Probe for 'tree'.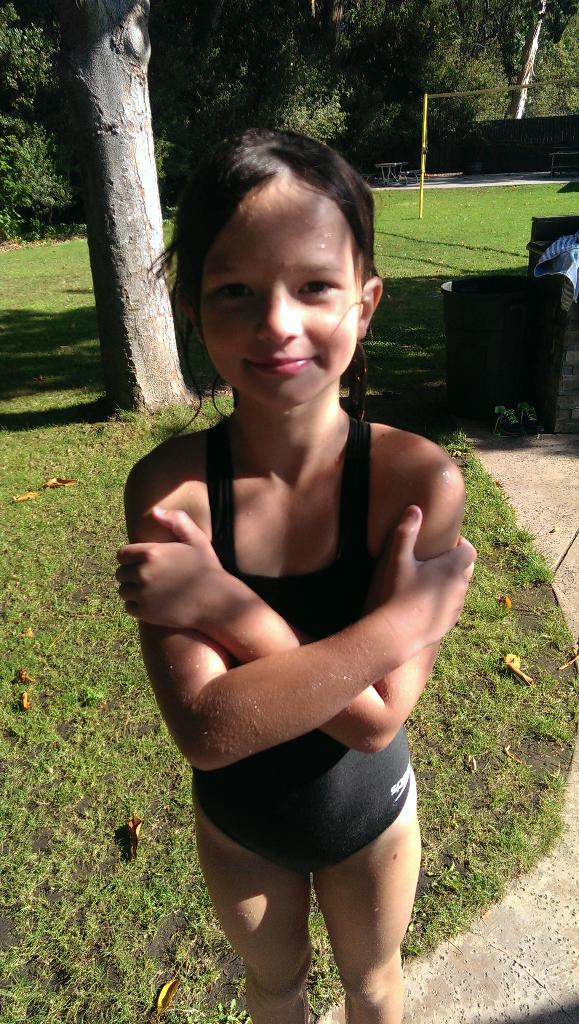
Probe result: select_region(38, 0, 193, 413).
